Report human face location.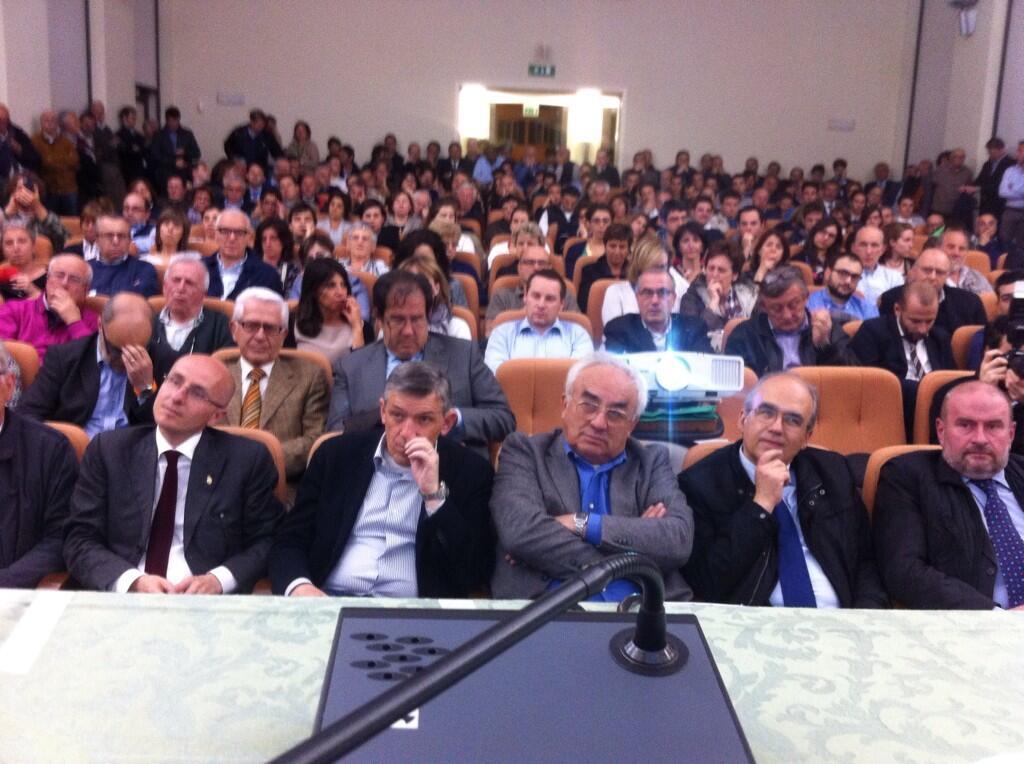
Report: 240,304,282,359.
